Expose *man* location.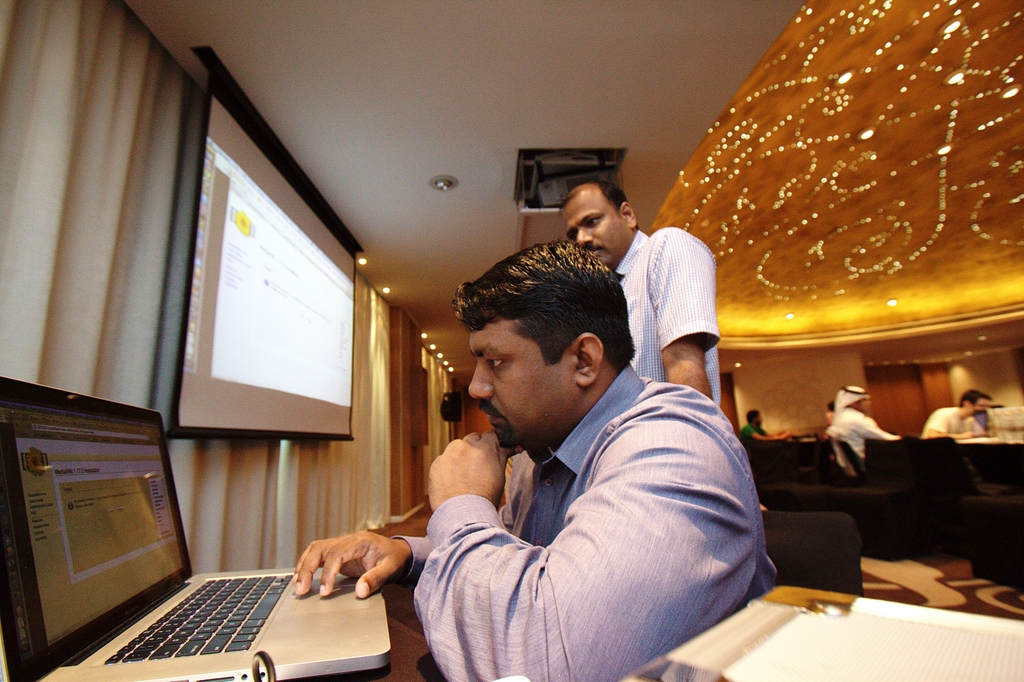
Exposed at detection(826, 380, 898, 475).
